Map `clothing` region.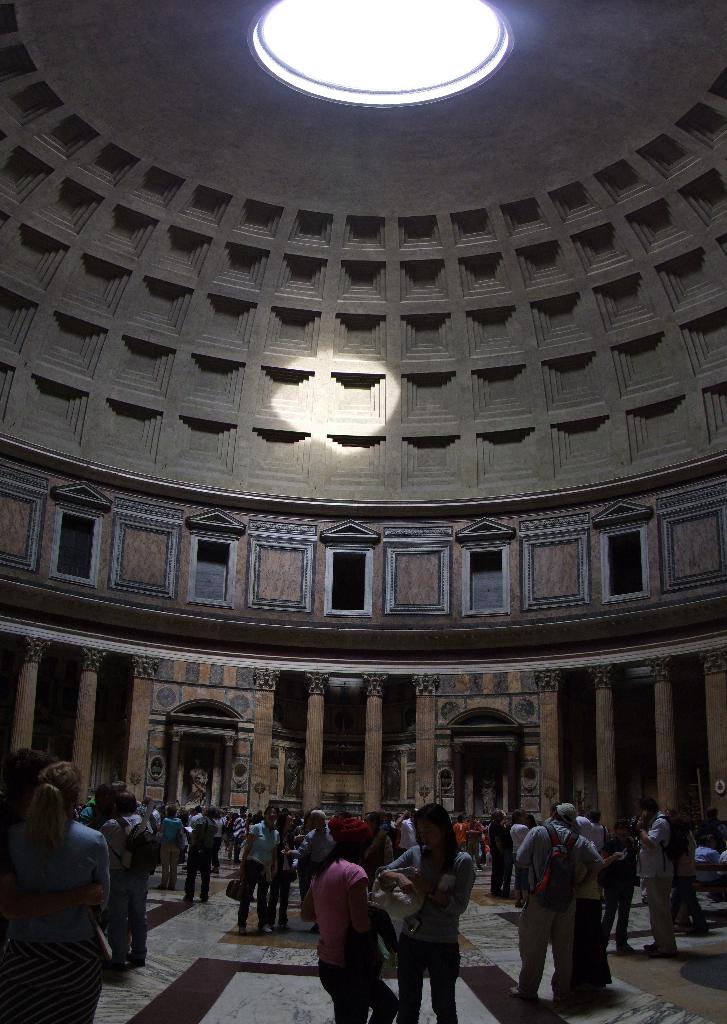
Mapped to <box>595,833,628,948</box>.
